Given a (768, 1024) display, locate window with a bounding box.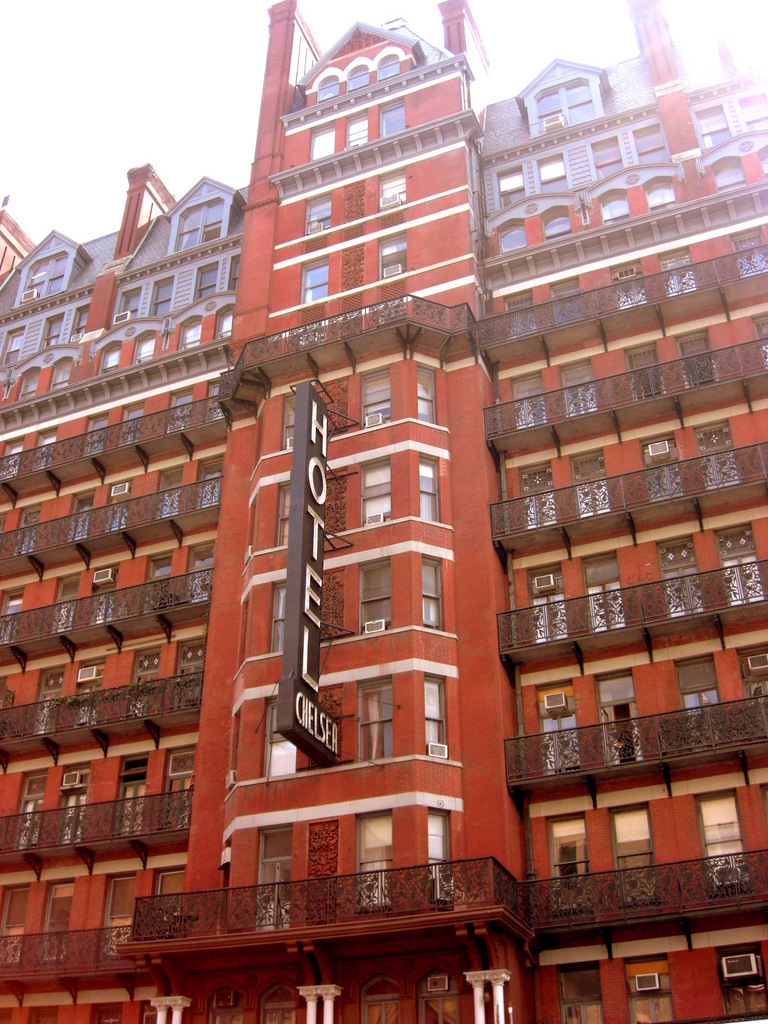
Located: [712,941,767,1023].
